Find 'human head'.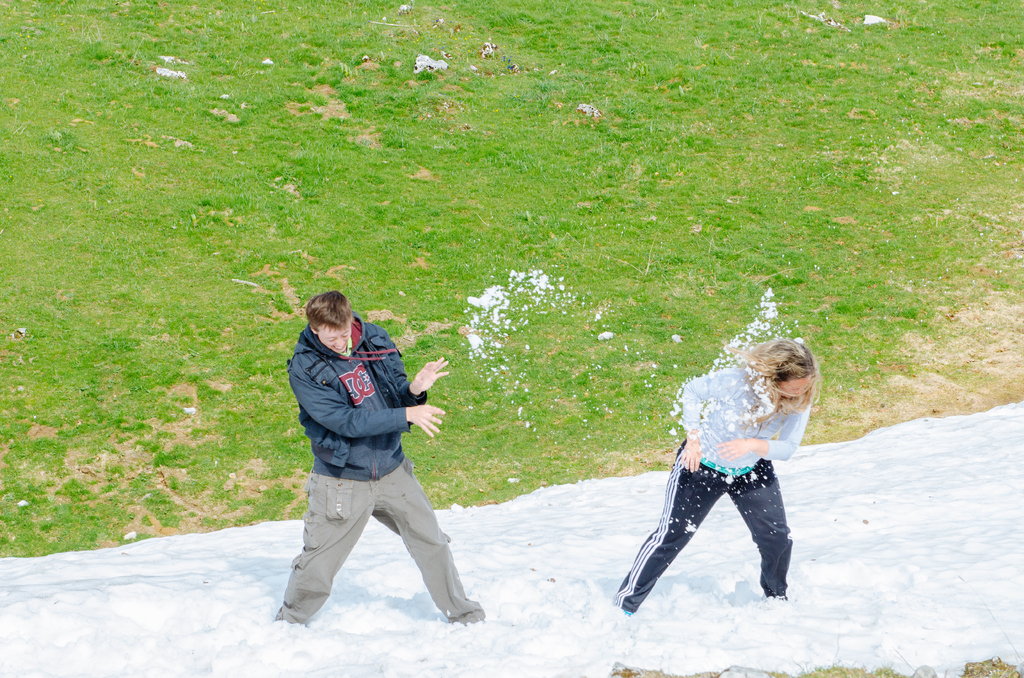
{"left": 296, "top": 298, "right": 366, "bottom": 360}.
